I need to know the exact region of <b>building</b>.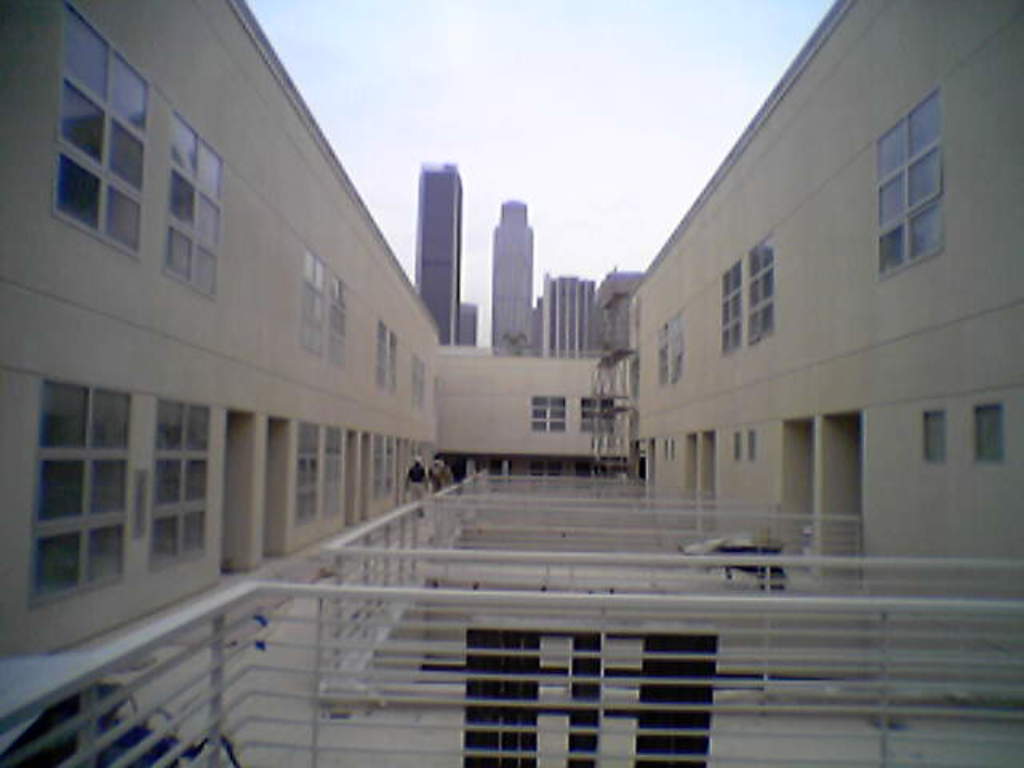
Region: {"x1": 544, "y1": 275, "x2": 592, "y2": 355}.
